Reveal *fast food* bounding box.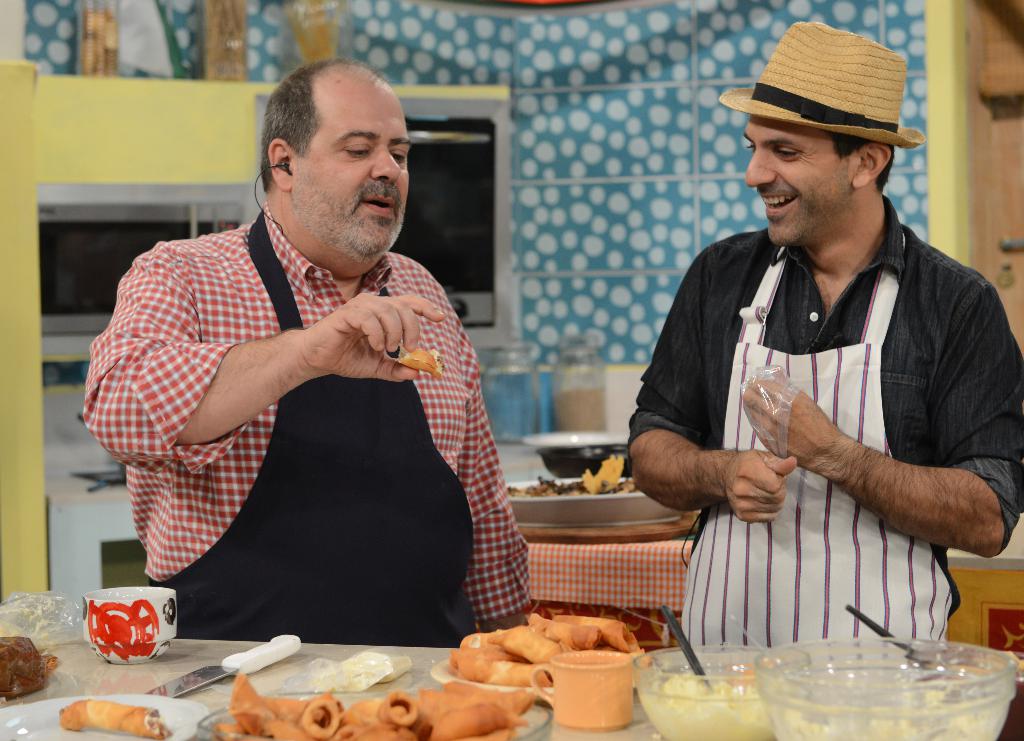
Revealed: [x1=219, y1=669, x2=537, y2=740].
